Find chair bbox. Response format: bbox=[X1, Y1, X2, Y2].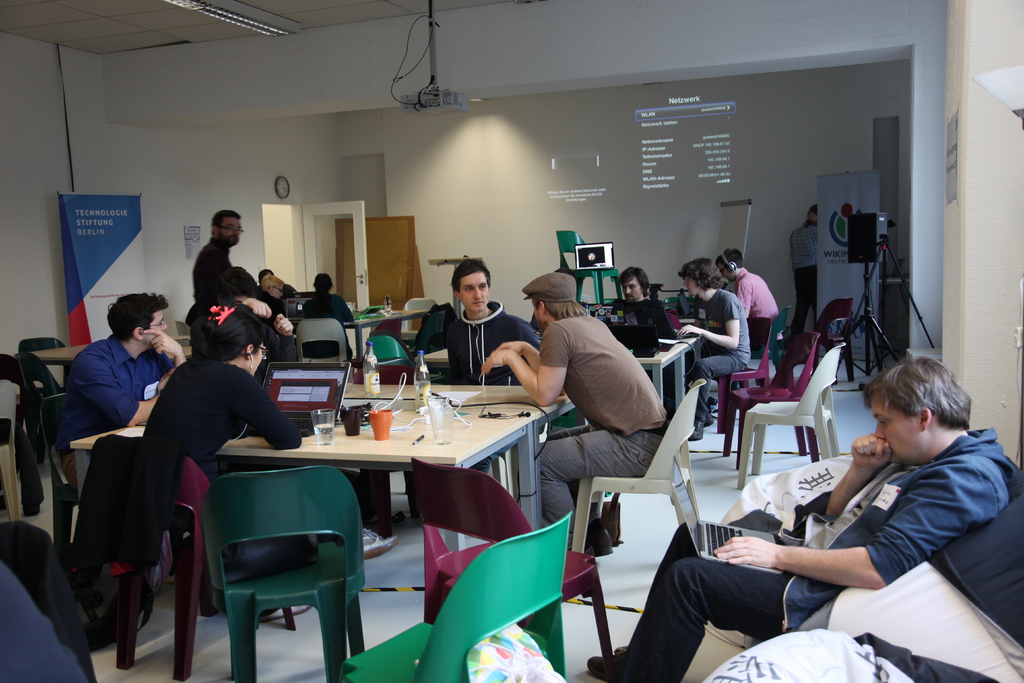
bbox=[186, 461, 364, 678].
